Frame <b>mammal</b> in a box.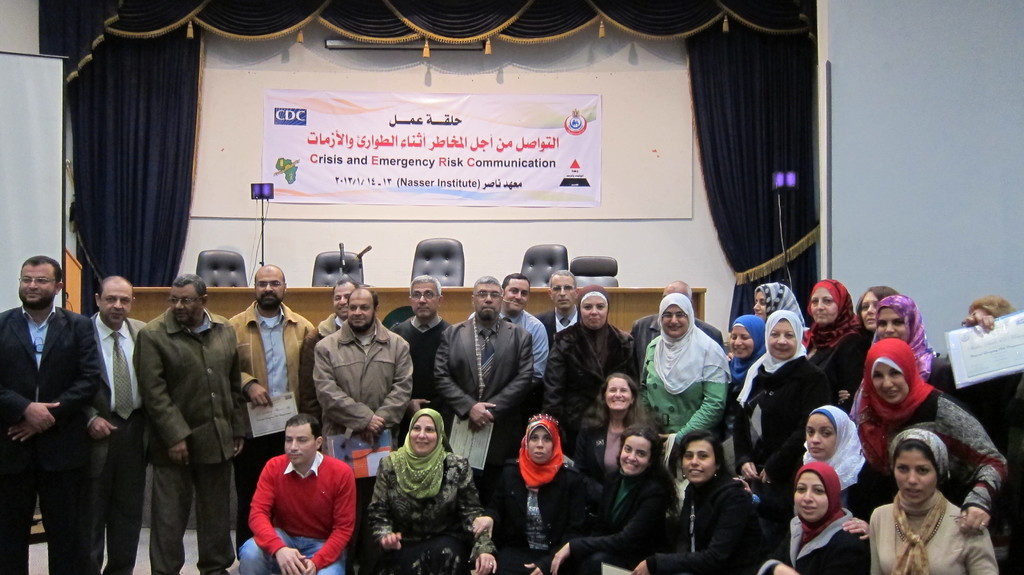
{"left": 751, "top": 277, "right": 811, "bottom": 345}.
